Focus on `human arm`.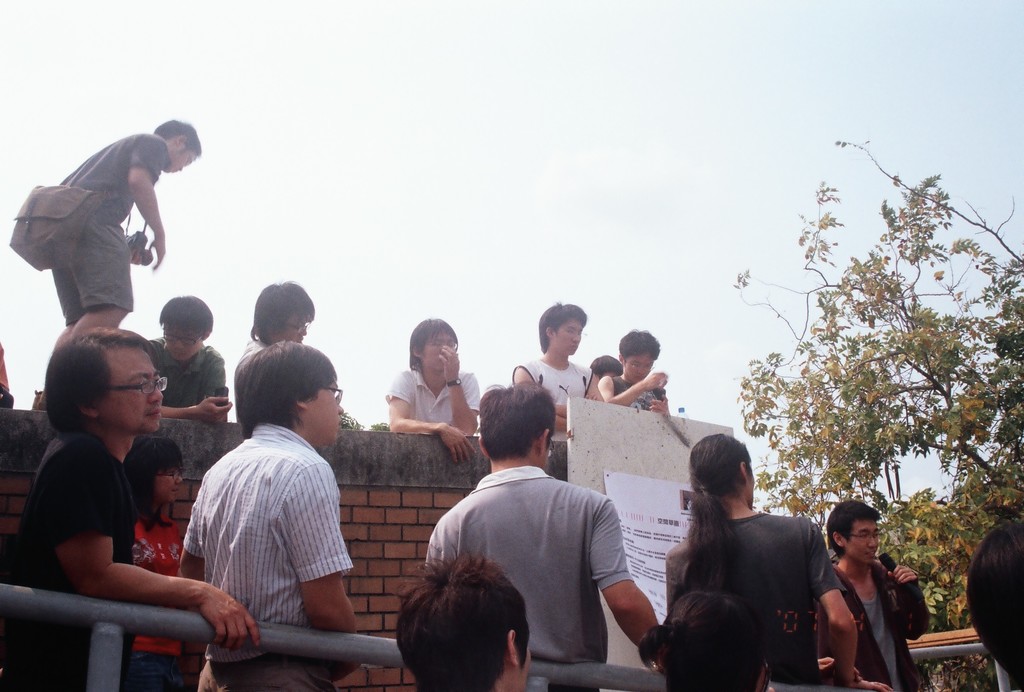
Focused at bbox=(887, 562, 929, 641).
